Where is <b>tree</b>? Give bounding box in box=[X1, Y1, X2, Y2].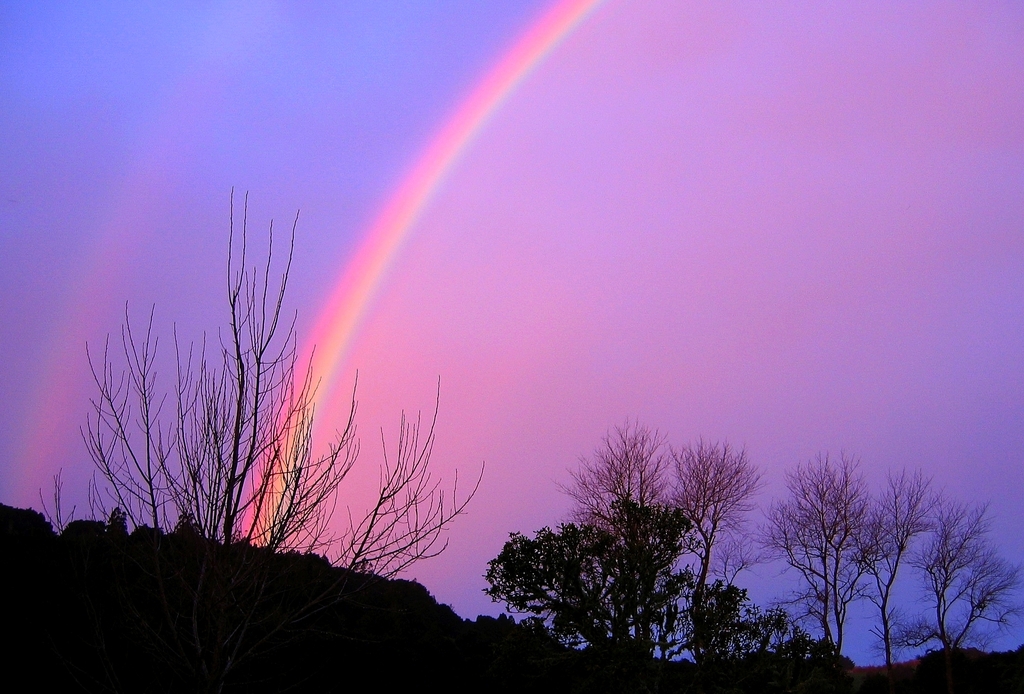
box=[485, 426, 773, 666].
